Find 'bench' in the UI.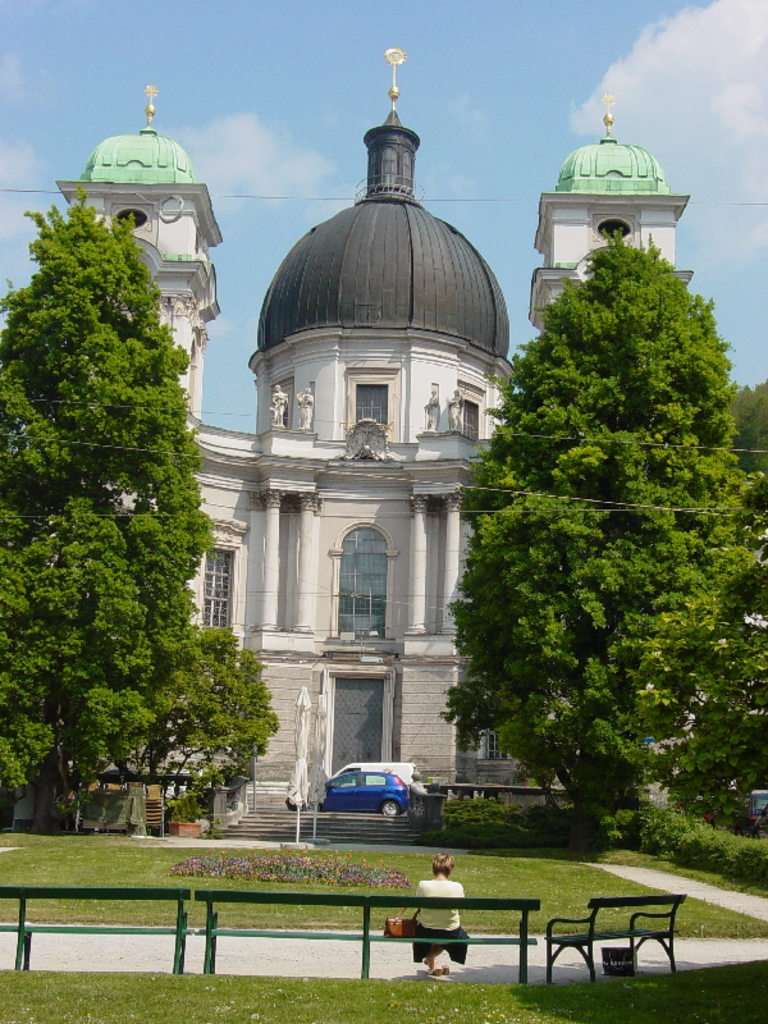
UI element at <box>18,888,195,982</box>.
